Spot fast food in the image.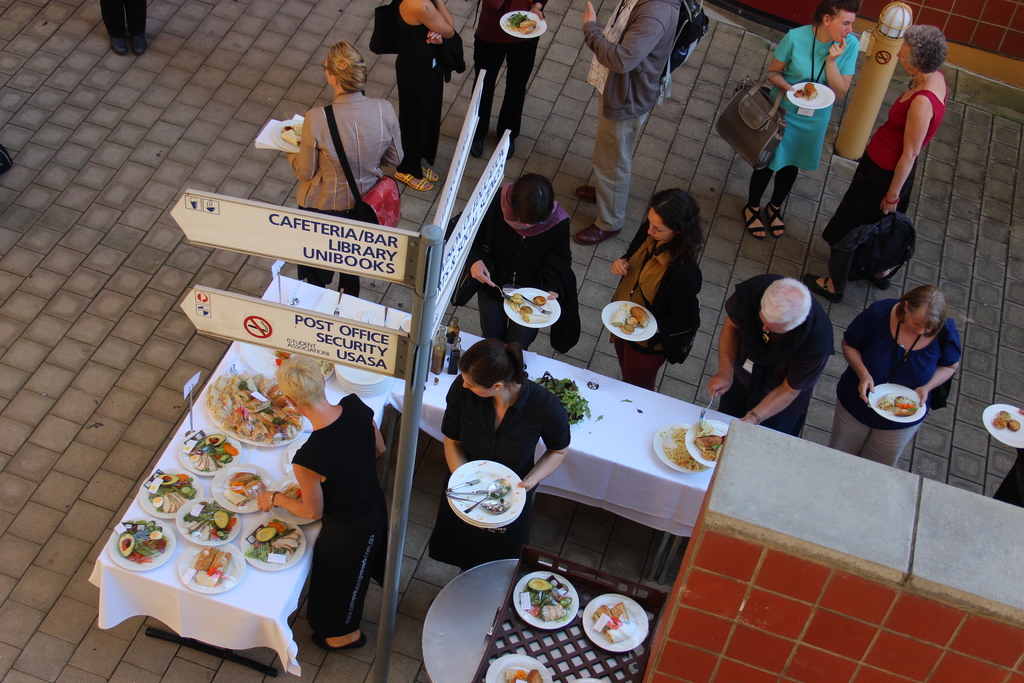
fast food found at pyautogui.locateOnScreen(877, 393, 917, 419).
